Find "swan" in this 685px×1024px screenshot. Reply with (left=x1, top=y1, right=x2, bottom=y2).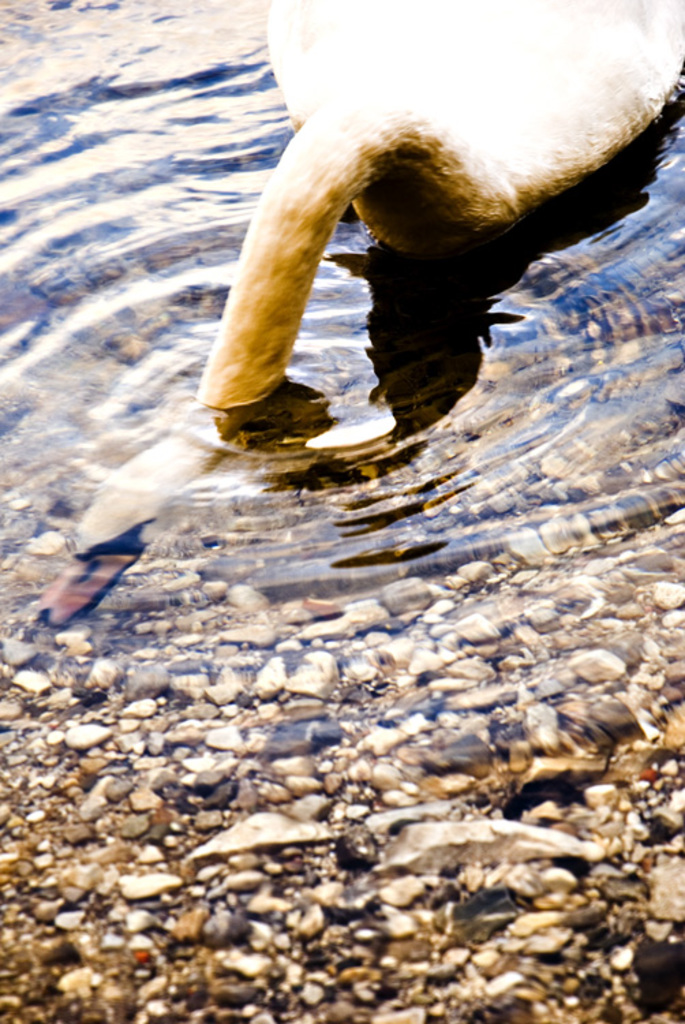
(left=220, top=25, right=663, bottom=456).
